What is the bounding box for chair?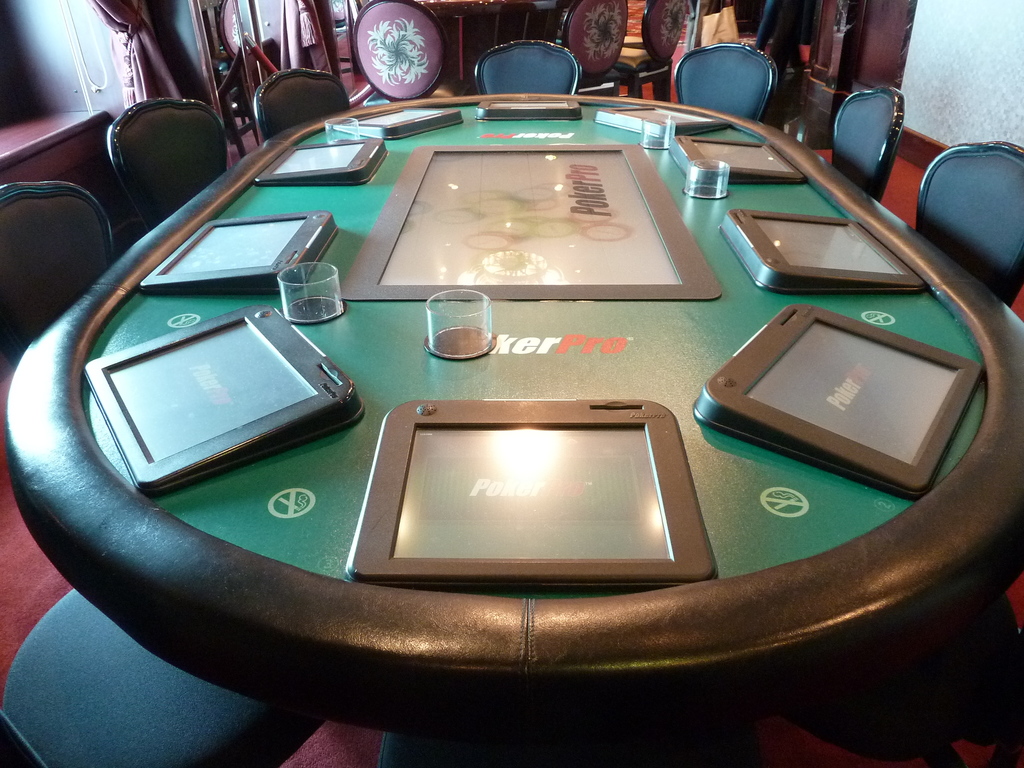
(x1=252, y1=66, x2=355, y2=148).
